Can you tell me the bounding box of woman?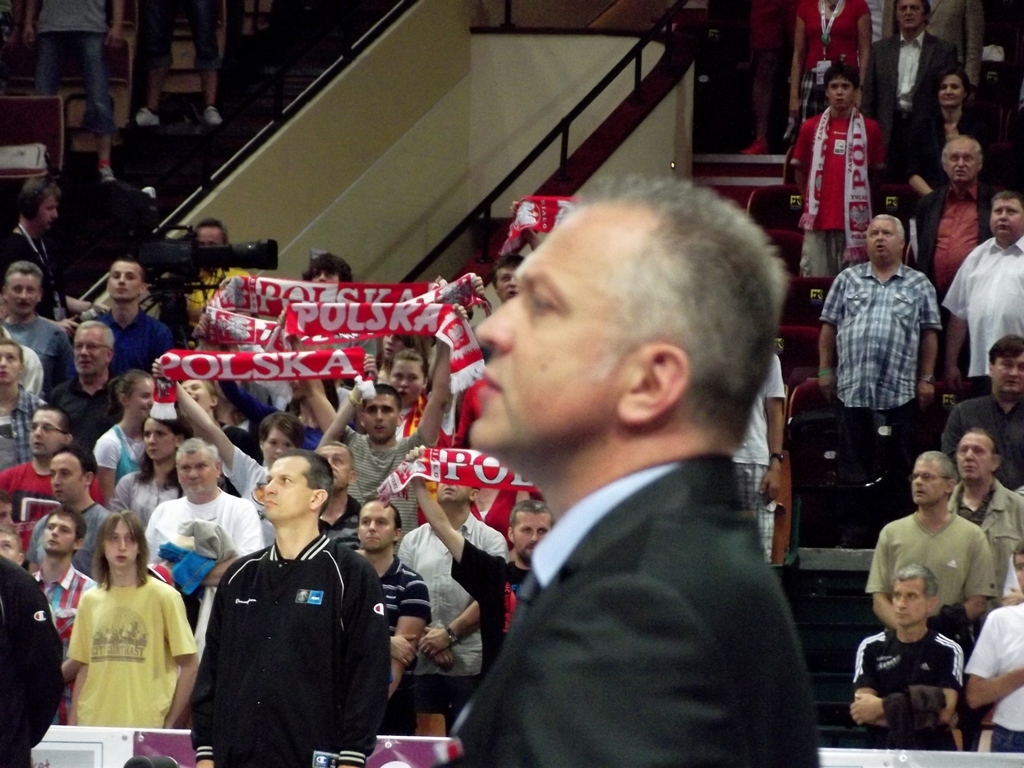
895 68 982 201.
